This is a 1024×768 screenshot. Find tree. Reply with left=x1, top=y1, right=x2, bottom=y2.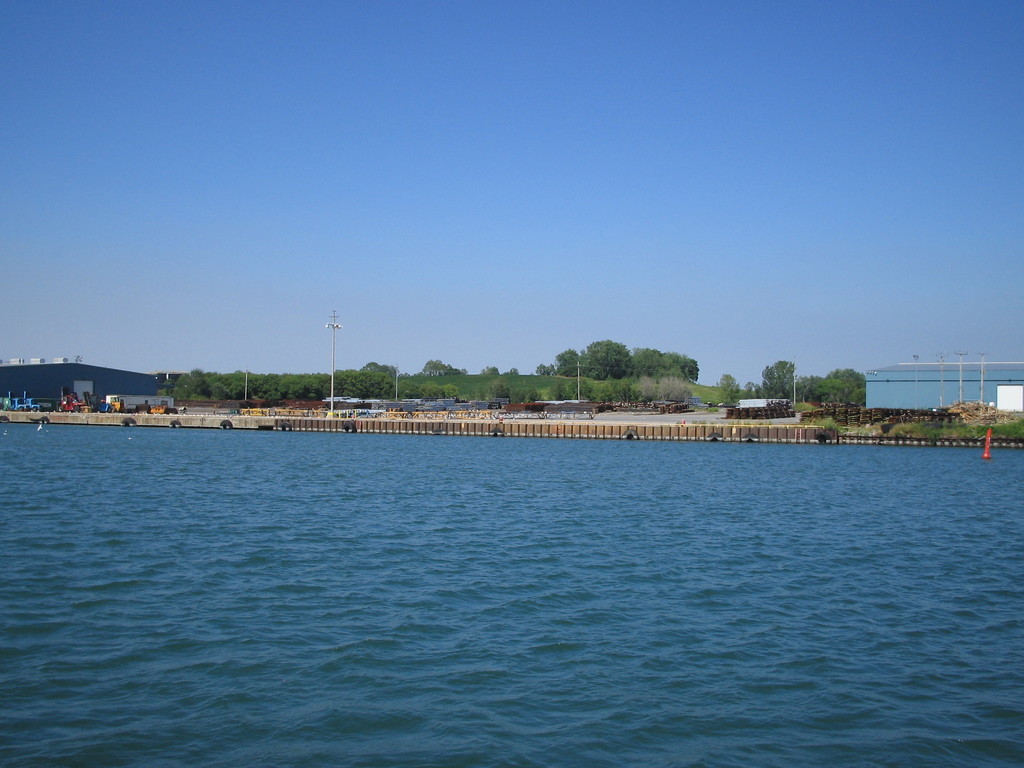
left=501, top=365, right=518, bottom=376.
